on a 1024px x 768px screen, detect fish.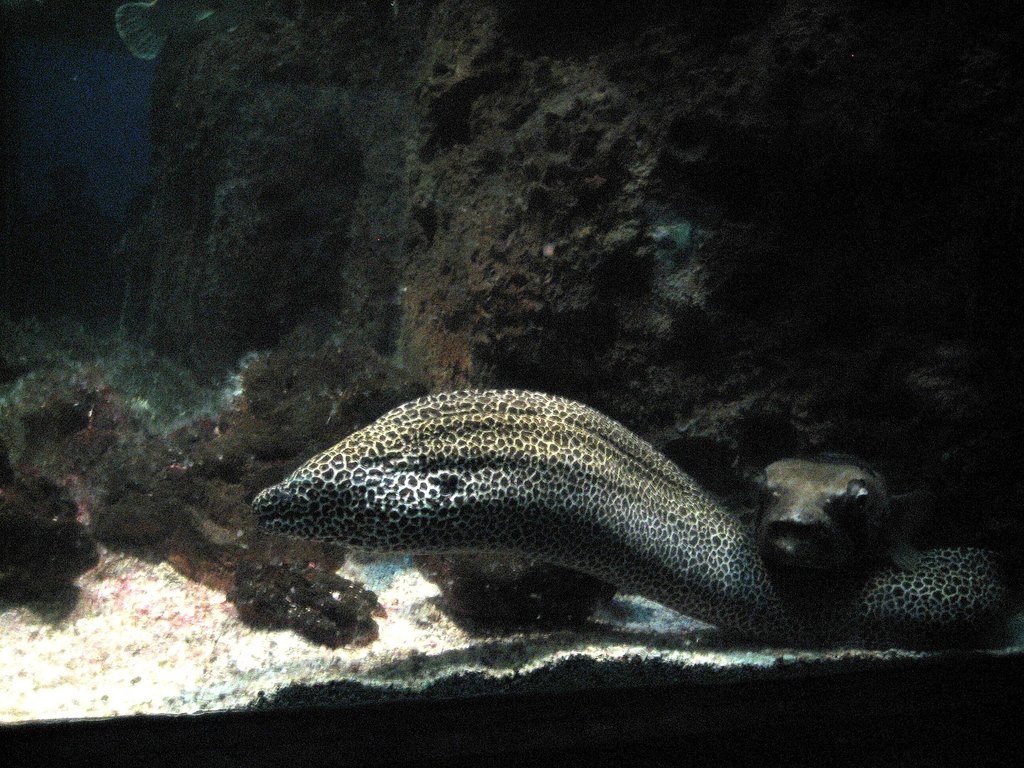
254/392/1023/653.
